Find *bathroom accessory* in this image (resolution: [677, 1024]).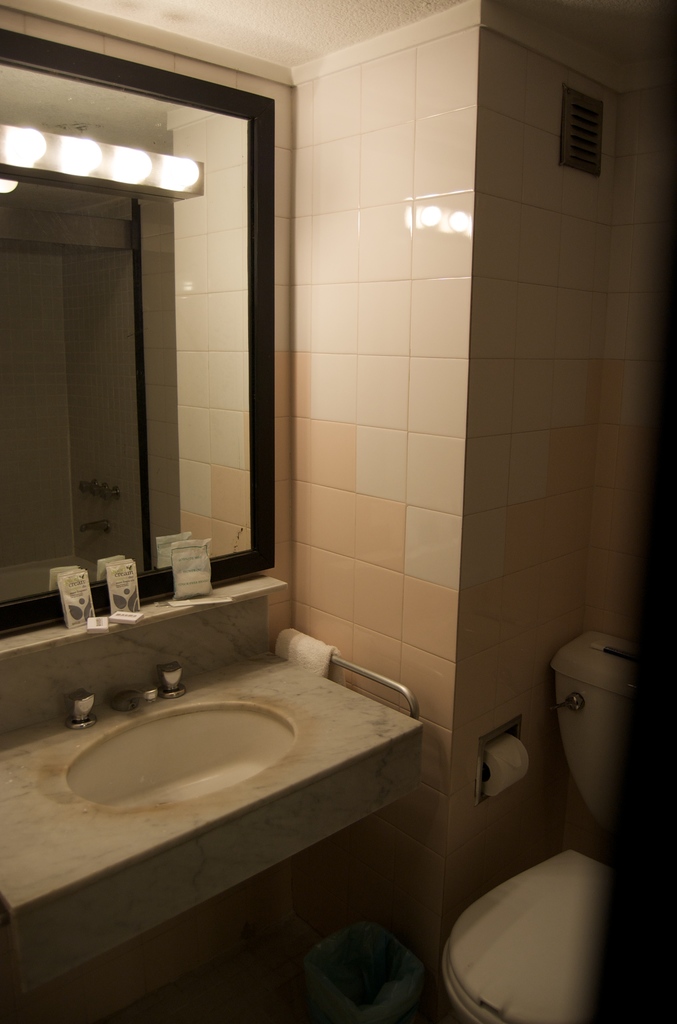
(x1=110, y1=684, x2=155, y2=712).
